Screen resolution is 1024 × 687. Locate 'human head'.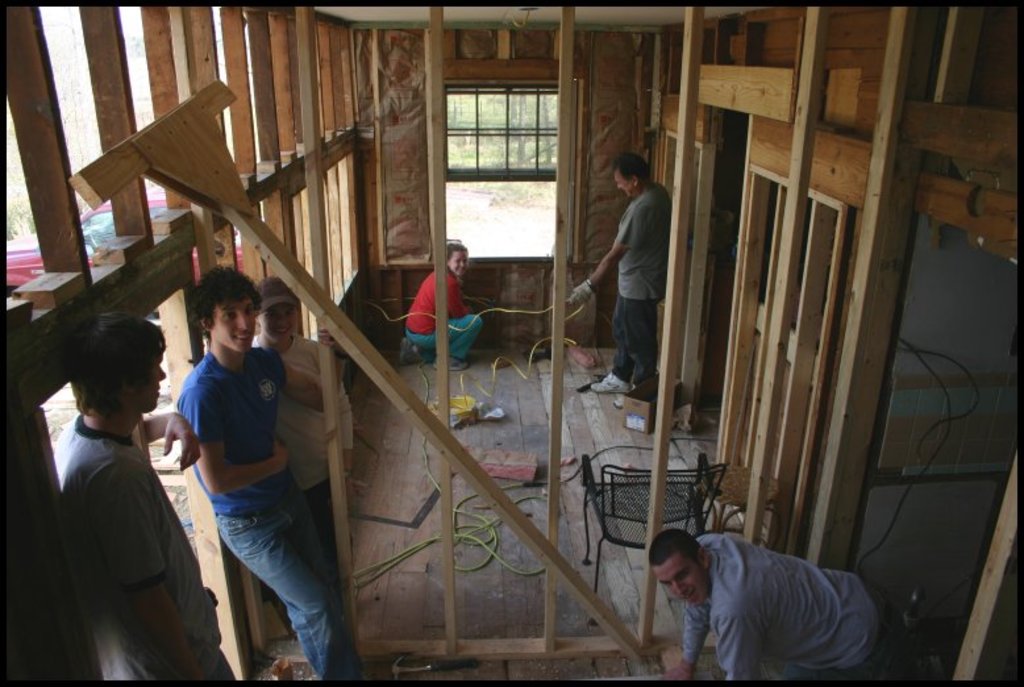
l=191, t=266, r=262, b=358.
